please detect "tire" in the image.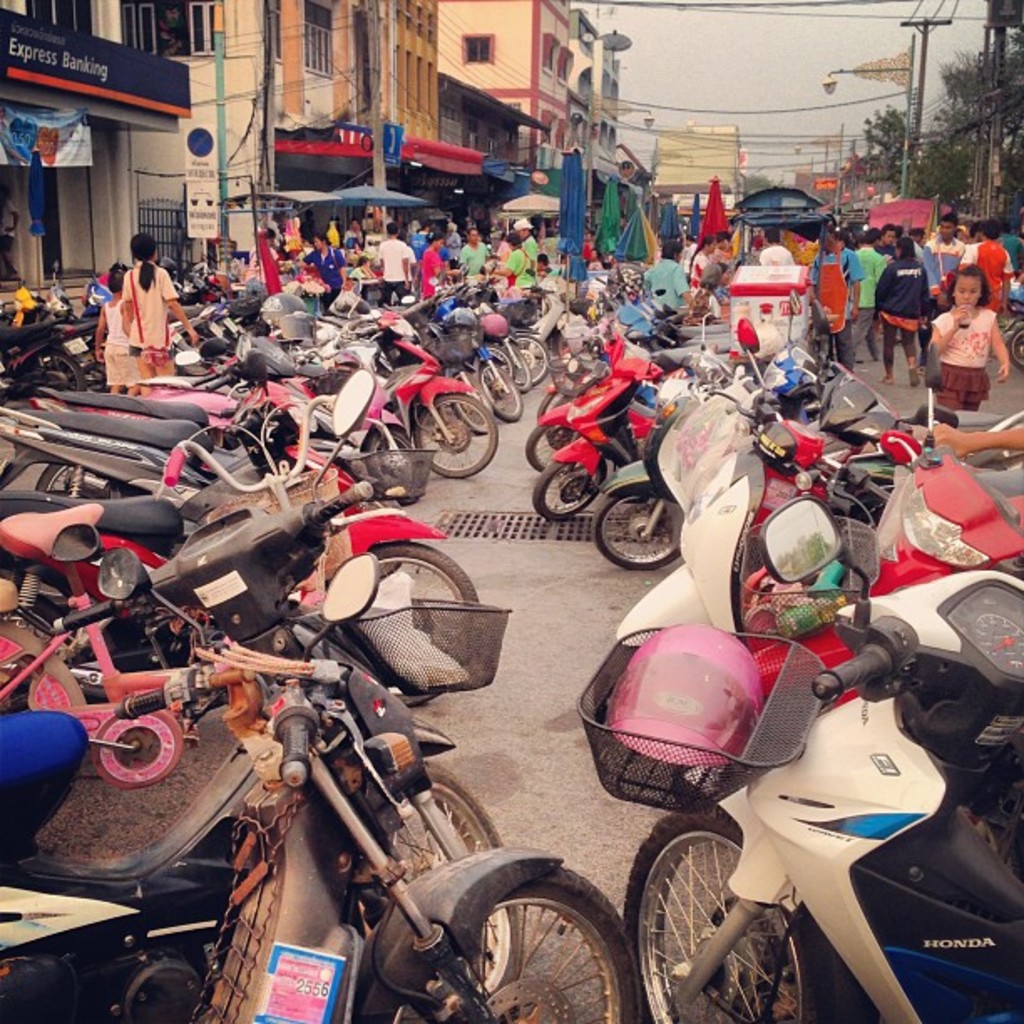
select_region(599, 470, 679, 567).
